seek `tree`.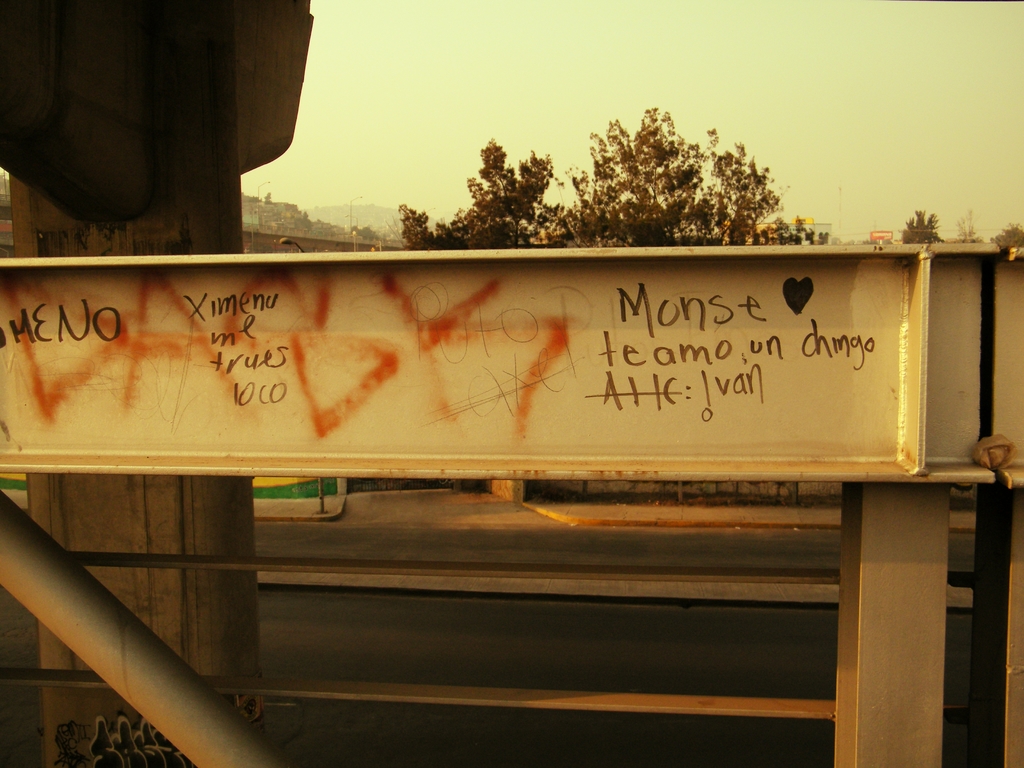
536 102 791 247.
